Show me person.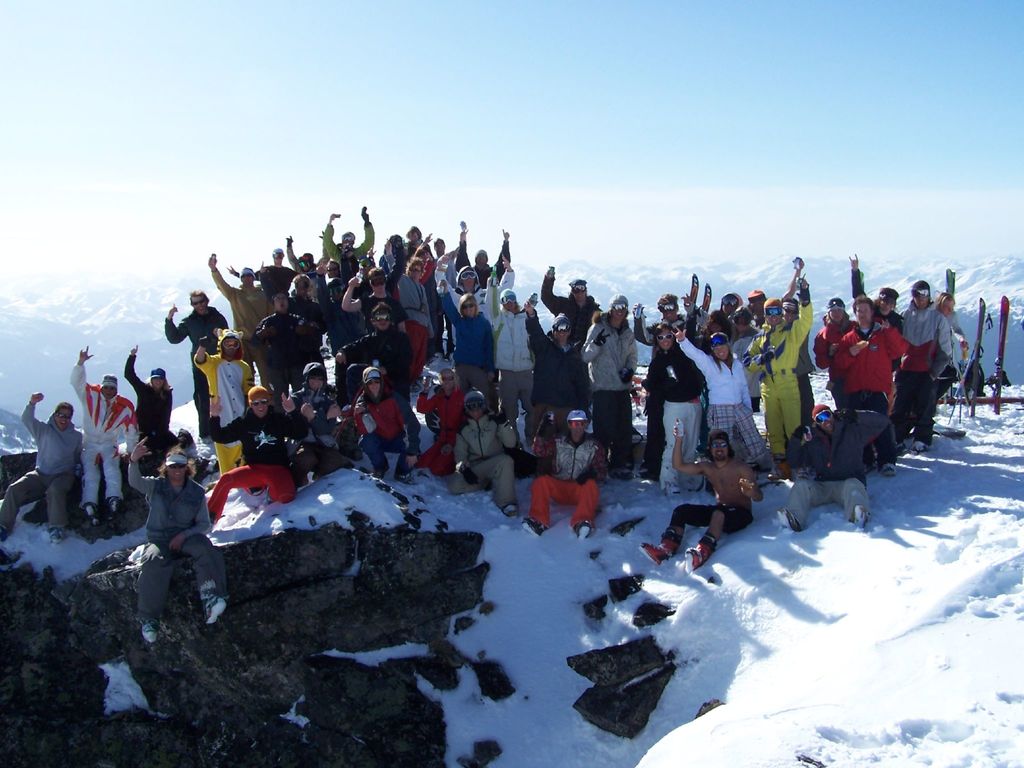
person is here: locate(115, 331, 172, 472).
